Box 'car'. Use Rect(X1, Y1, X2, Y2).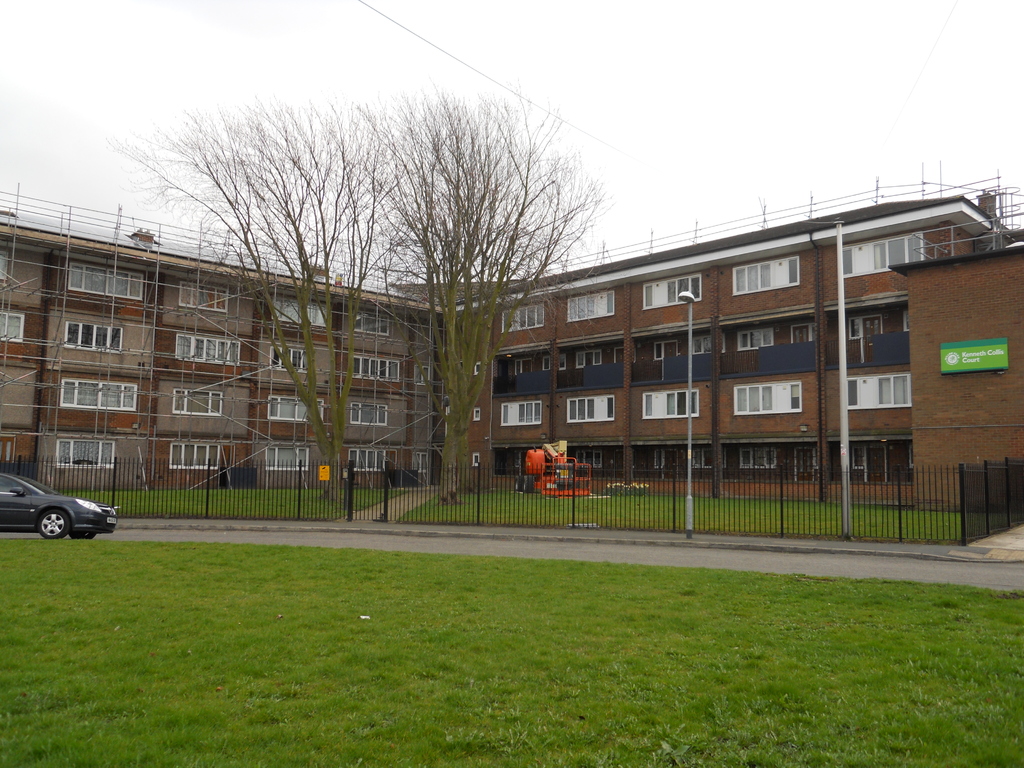
Rect(0, 468, 120, 538).
